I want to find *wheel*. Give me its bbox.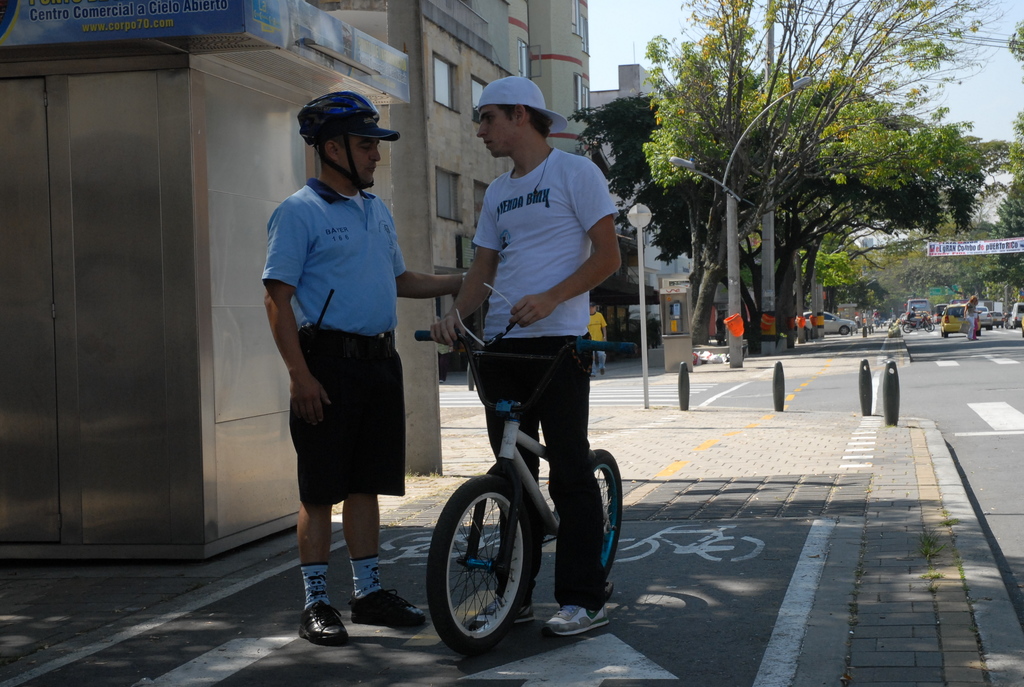
BBox(593, 446, 625, 577).
